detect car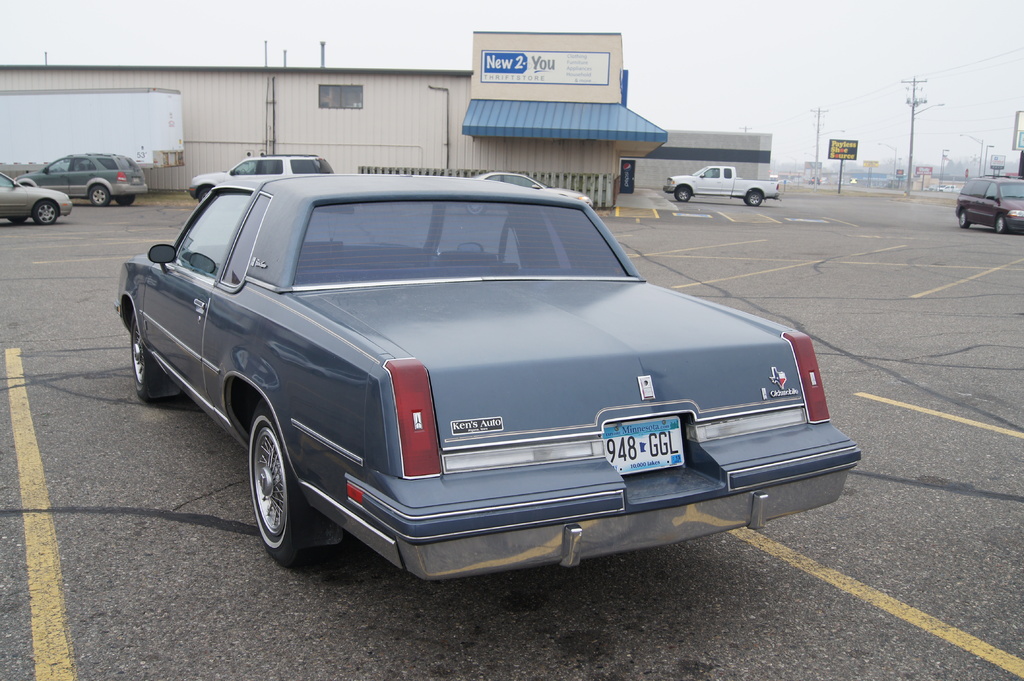
pyautogui.locateOnScreen(114, 172, 860, 584)
